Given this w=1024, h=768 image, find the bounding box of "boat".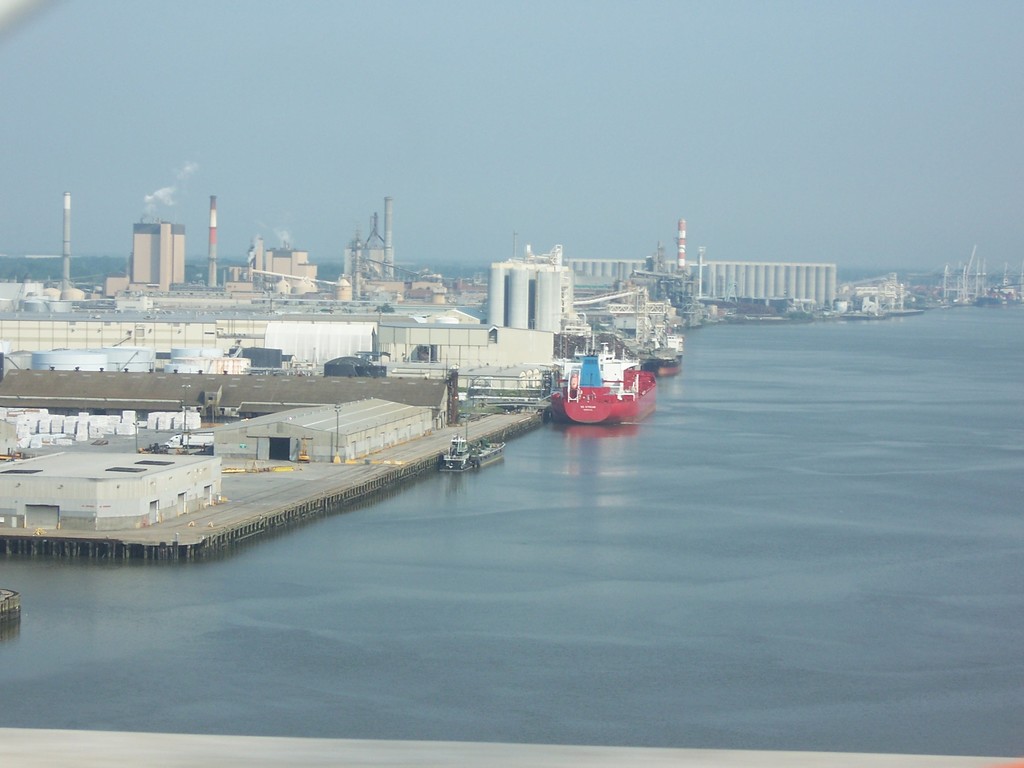
427/435/513/472.
